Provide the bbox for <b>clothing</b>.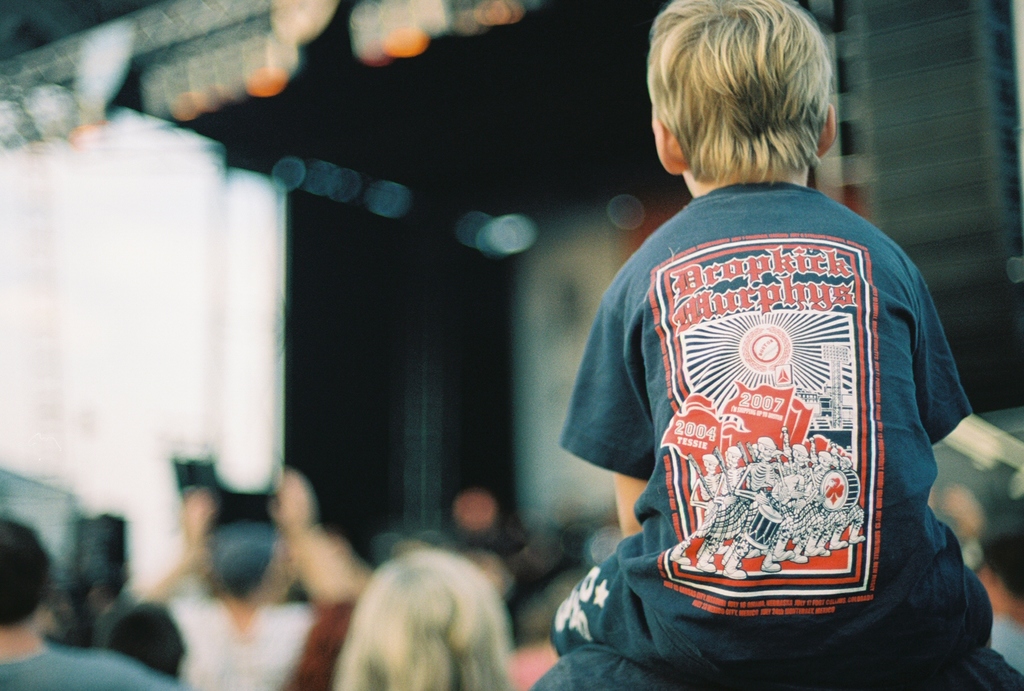
[left=0, top=644, right=184, bottom=690].
